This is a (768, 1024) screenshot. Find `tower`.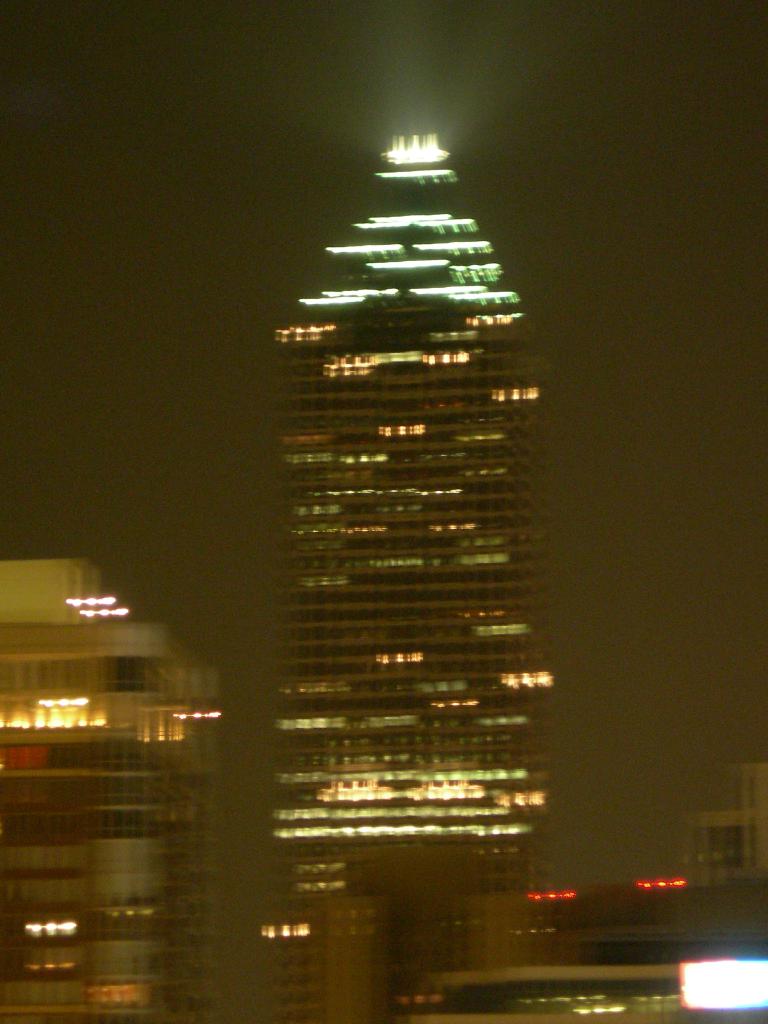
Bounding box: x1=260 y1=127 x2=551 y2=1023.
